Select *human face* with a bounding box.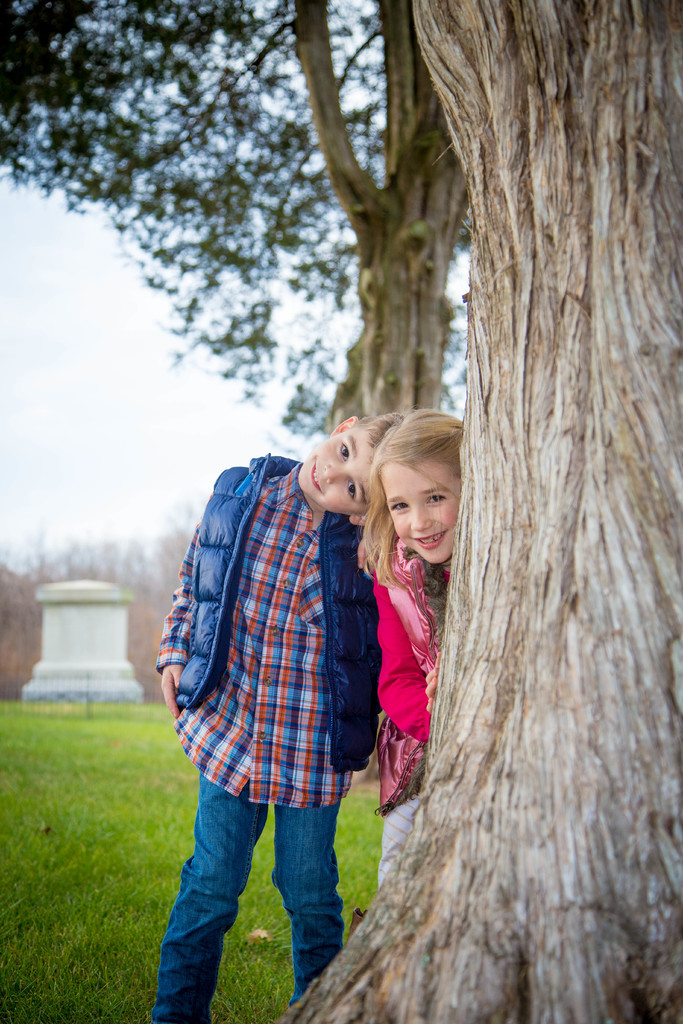
[left=296, top=428, right=375, bottom=521].
